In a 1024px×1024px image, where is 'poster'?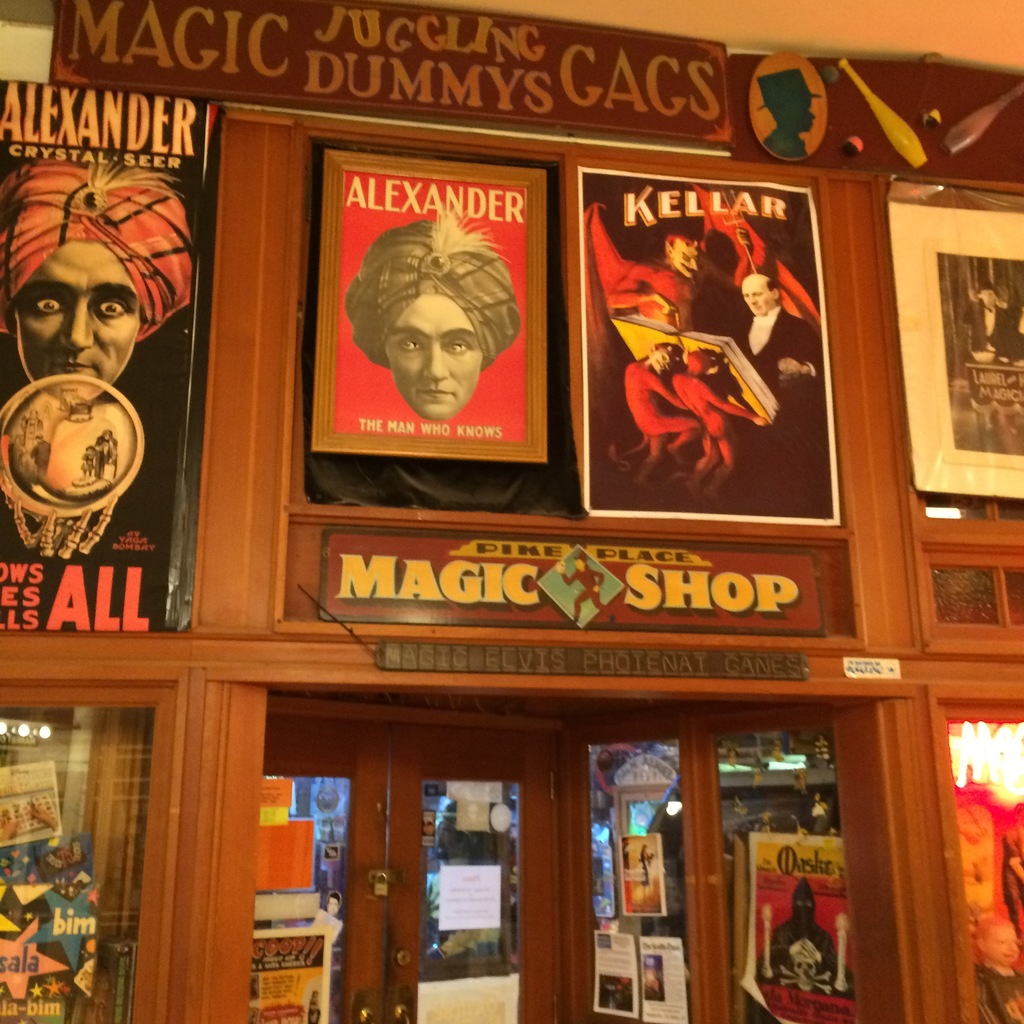
<bbox>890, 206, 1023, 495</bbox>.
